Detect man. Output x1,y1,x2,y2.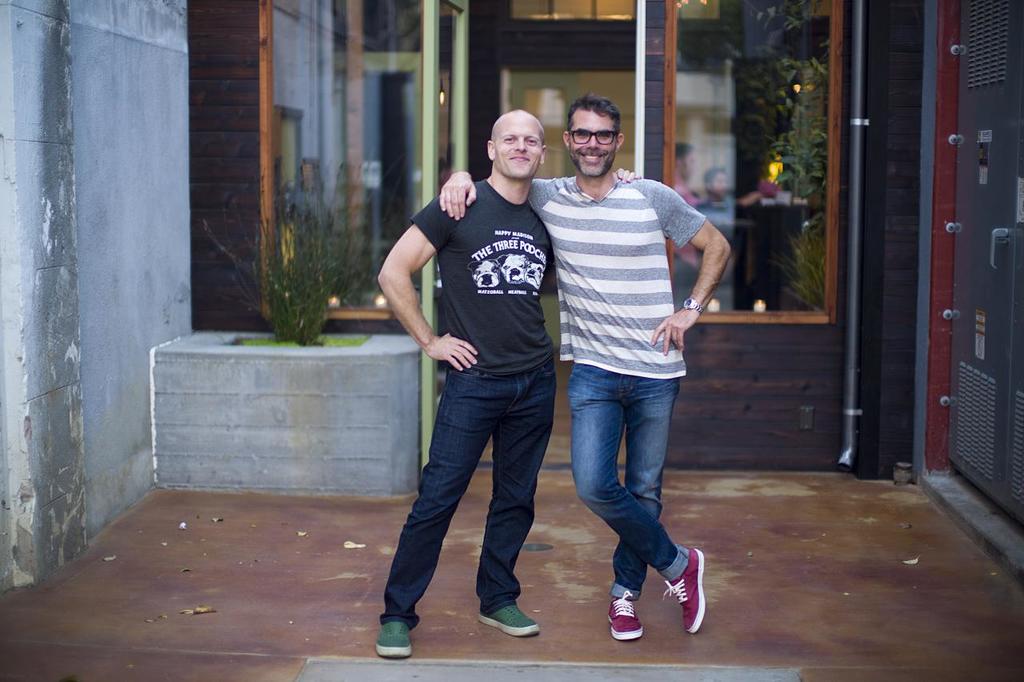
370,106,648,663.
